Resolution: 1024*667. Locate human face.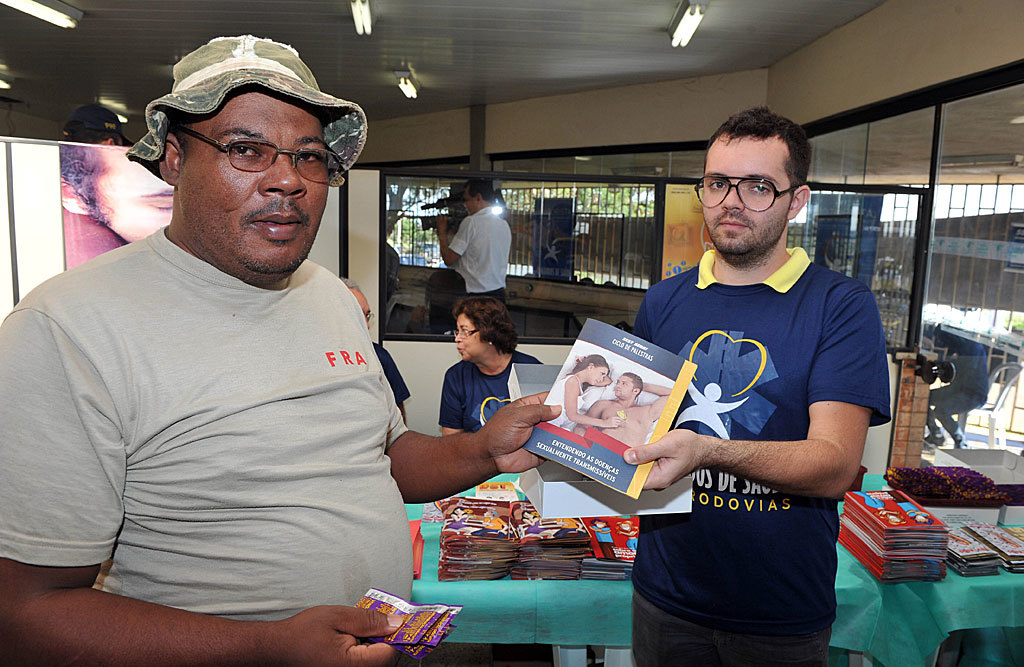
693/136/791/264.
